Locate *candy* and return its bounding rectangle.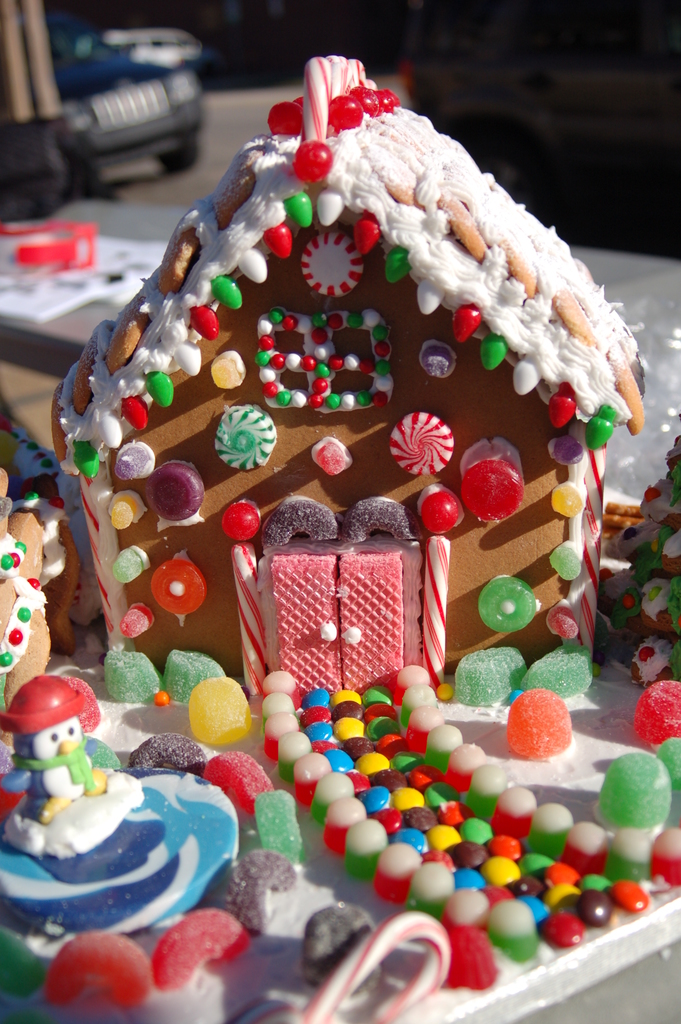
143 545 209 619.
